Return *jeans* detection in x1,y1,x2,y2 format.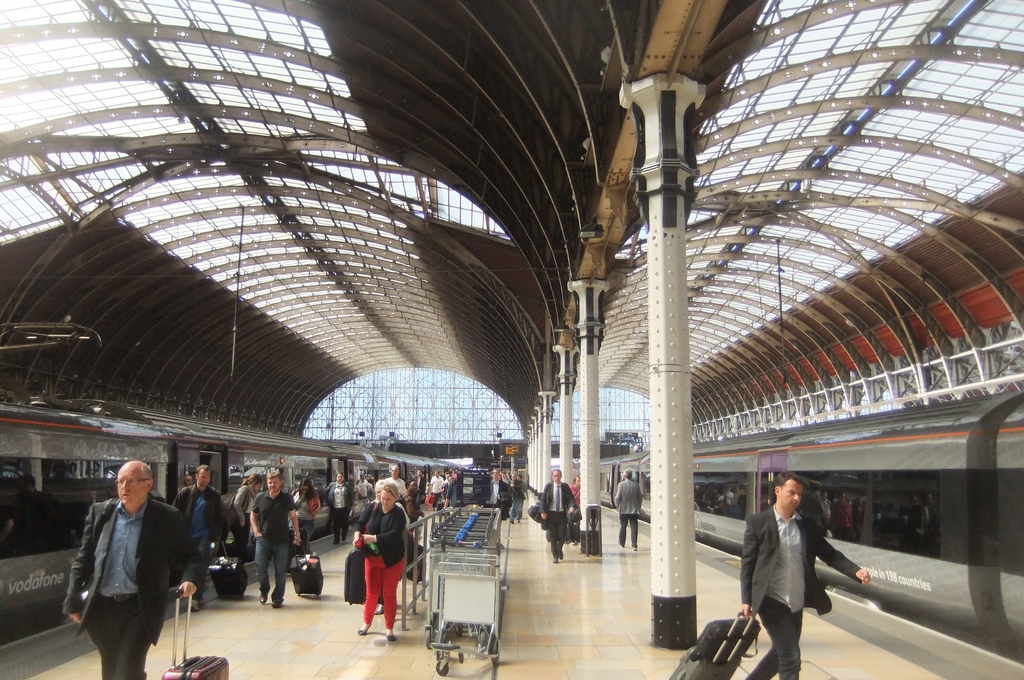
289,511,314,542.
